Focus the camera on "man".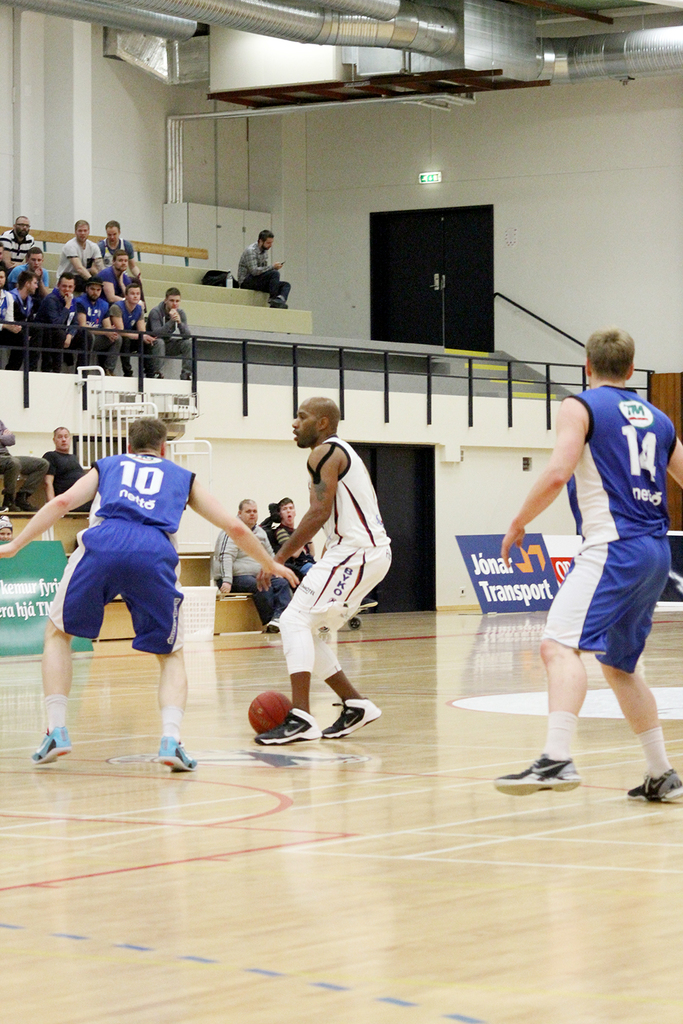
Focus region: rect(271, 499, 364, 625).
